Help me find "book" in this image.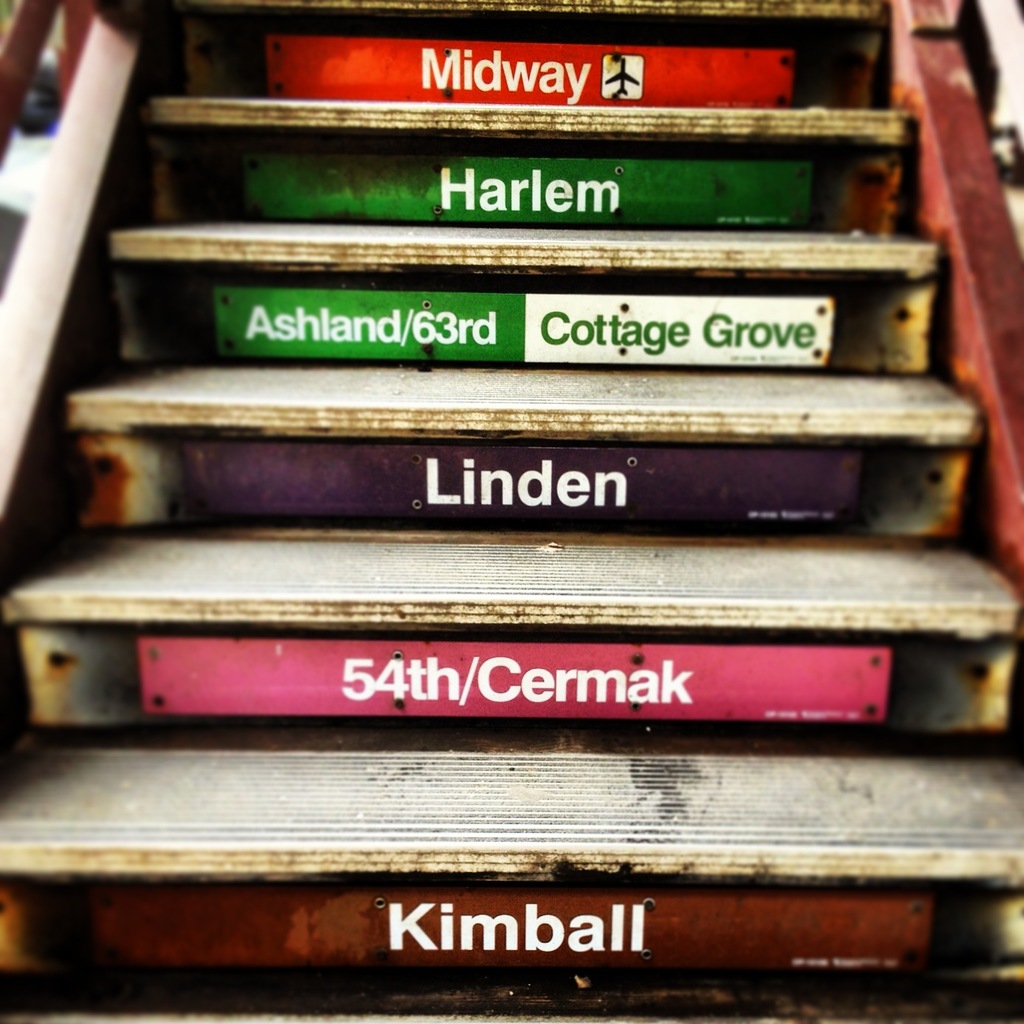
Found it: bbox=(211, 283, 828, 365).
